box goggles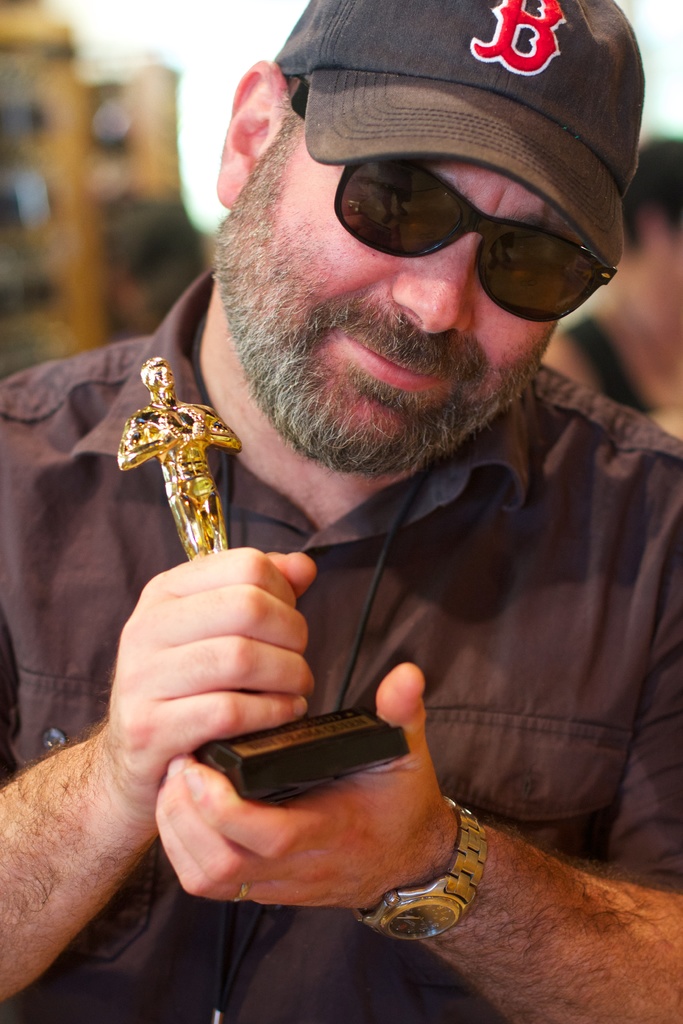
259, 82, 618, 275
